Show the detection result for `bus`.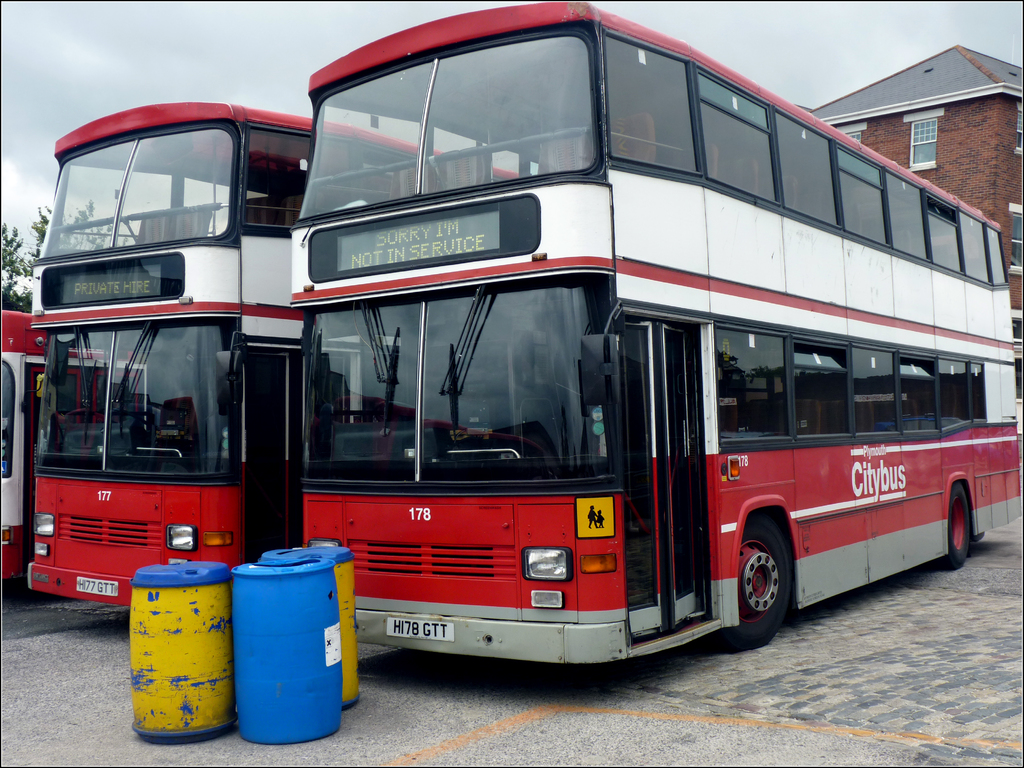
select_region(28, 99, 527, 605).
